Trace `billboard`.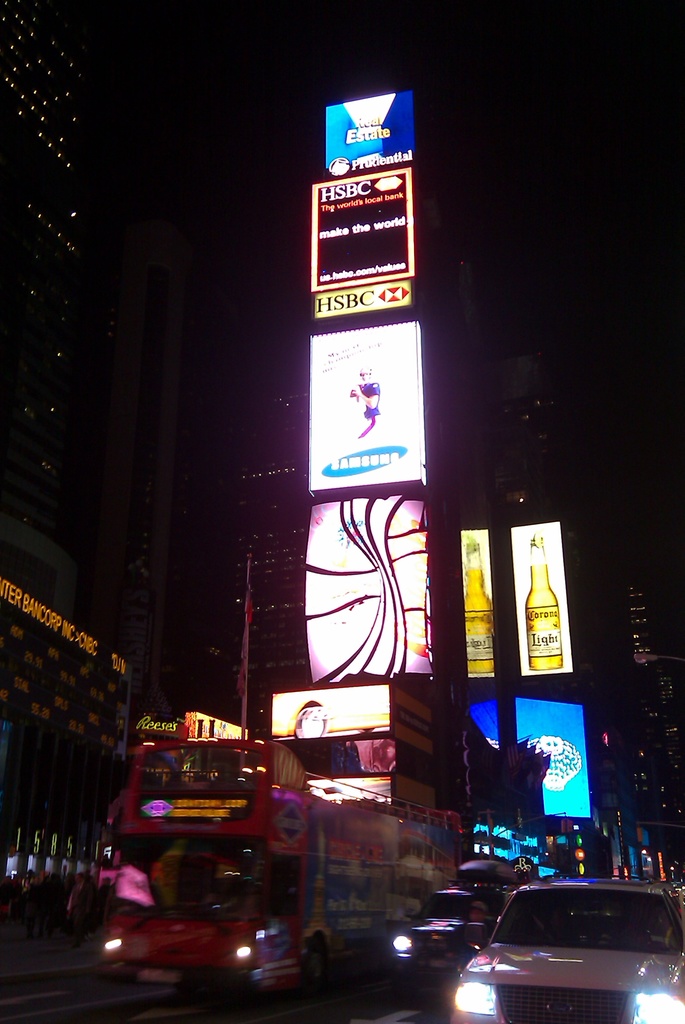
Traced to <region>307, 280, 417, 312</region>.
